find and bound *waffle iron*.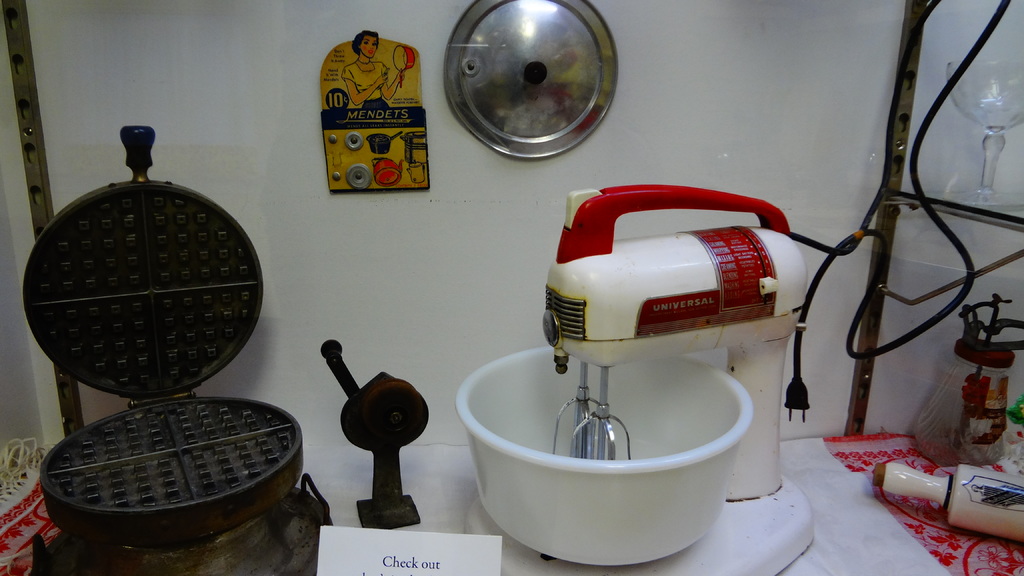
Bound: bbox=(19, 124, 309, 552).
